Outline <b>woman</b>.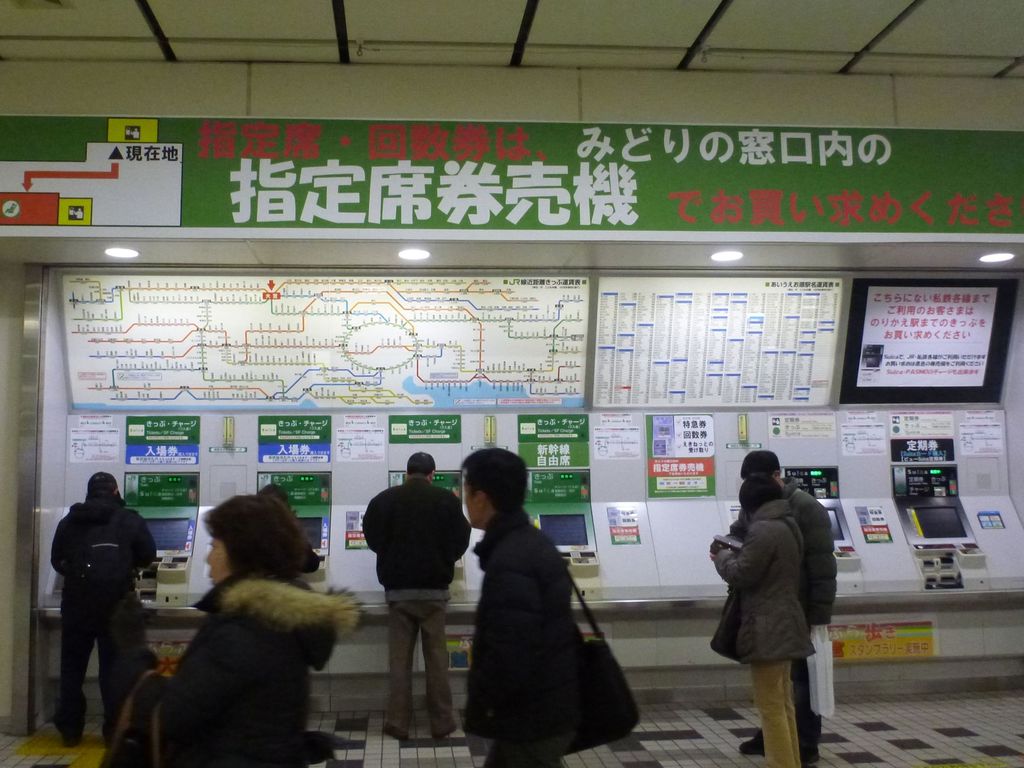
Outline: bbox=[705, 479, 820, 767].
